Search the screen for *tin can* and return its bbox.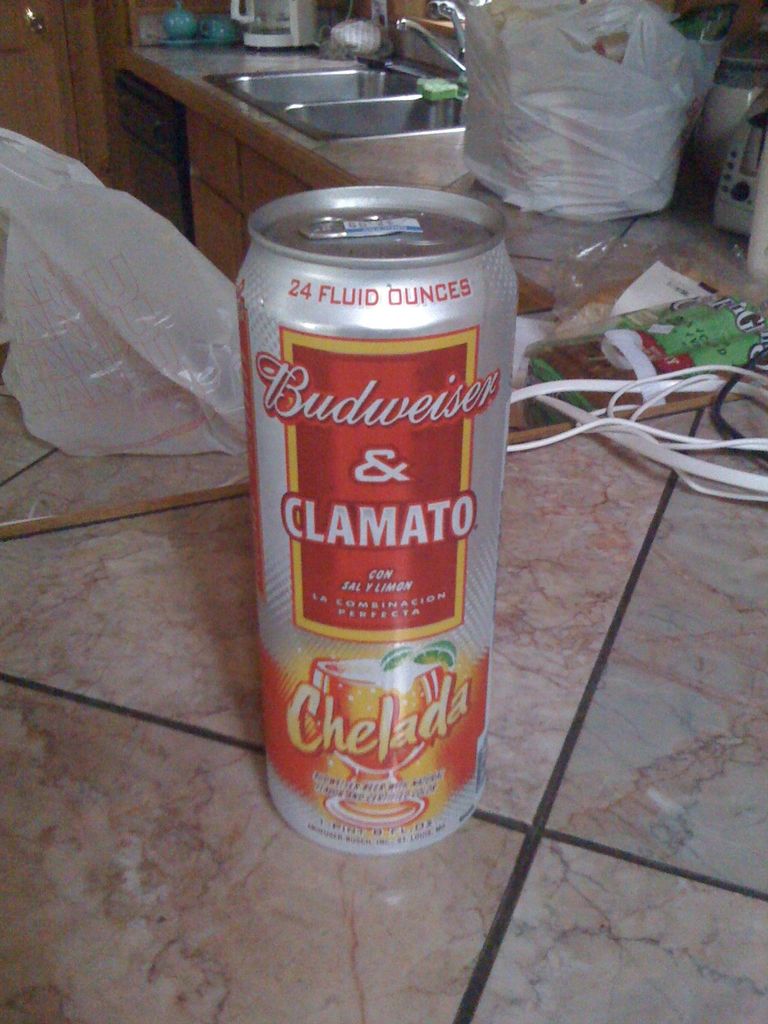
Found: bbox=[239, 188, 516, 858].
